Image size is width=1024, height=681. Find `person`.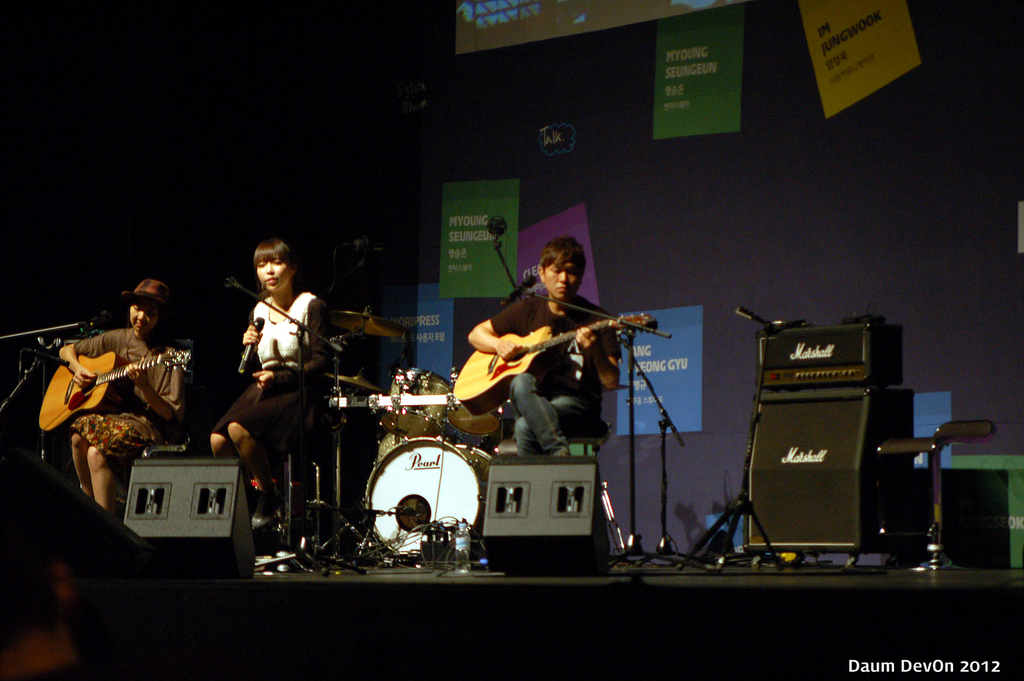
59, 277, 190, 512.
